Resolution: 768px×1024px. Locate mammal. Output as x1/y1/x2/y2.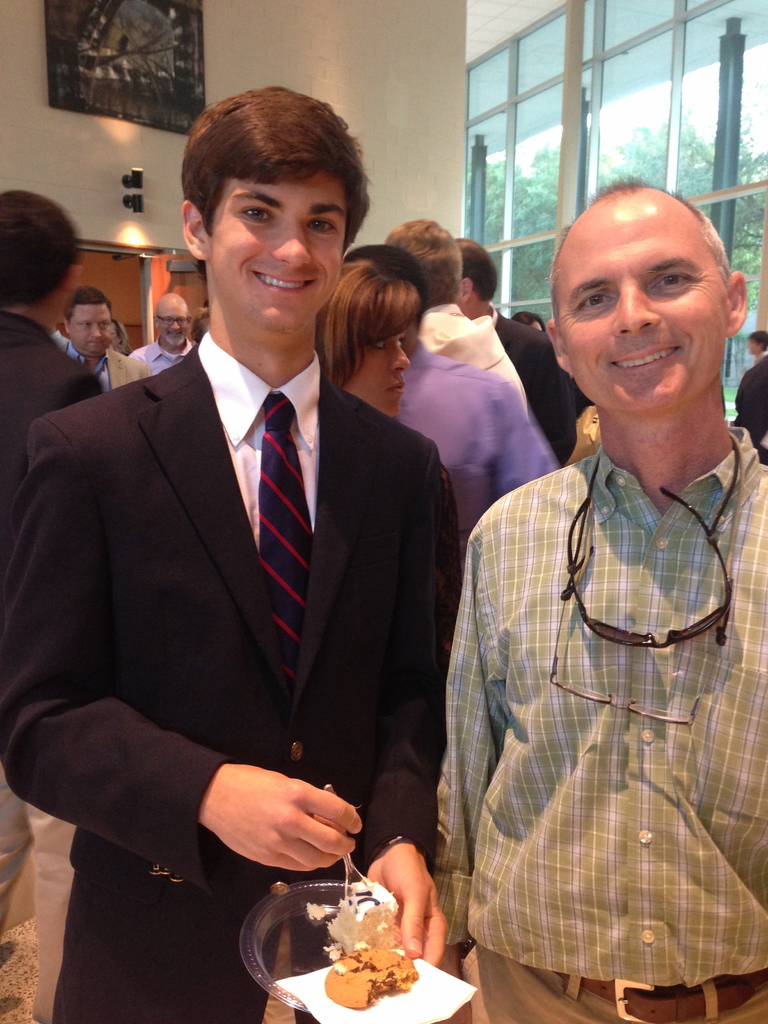
59/284/146/394.
